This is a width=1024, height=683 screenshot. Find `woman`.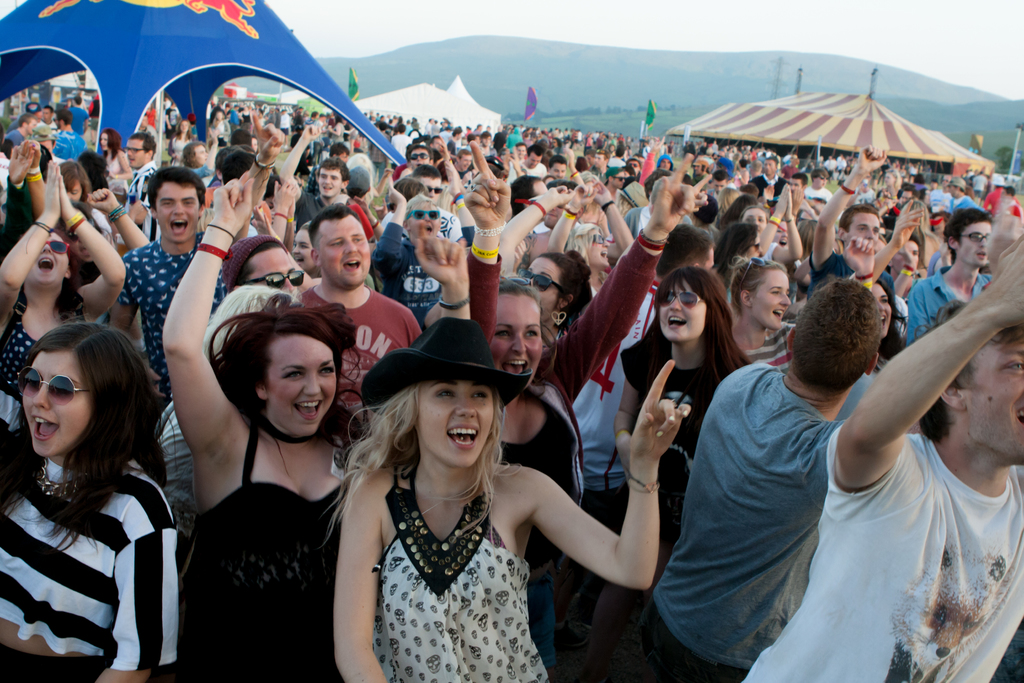
Bounding box: 0/154/127/459.
